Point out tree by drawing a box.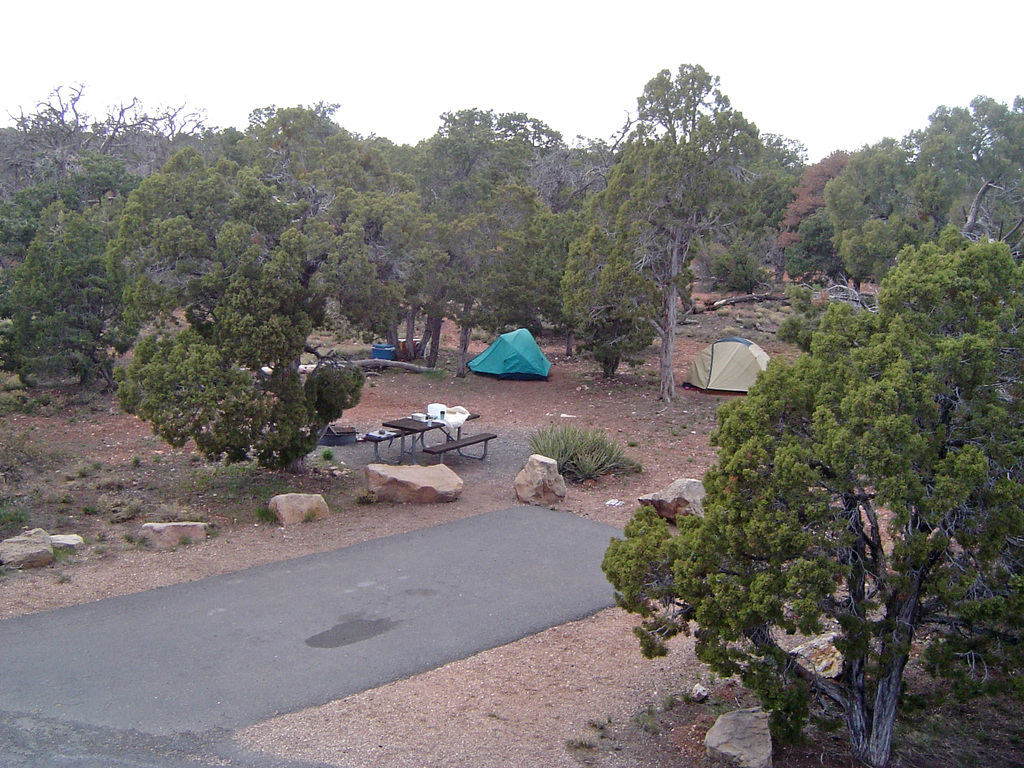
(left=0, top=185, right=70, bottom=258).
